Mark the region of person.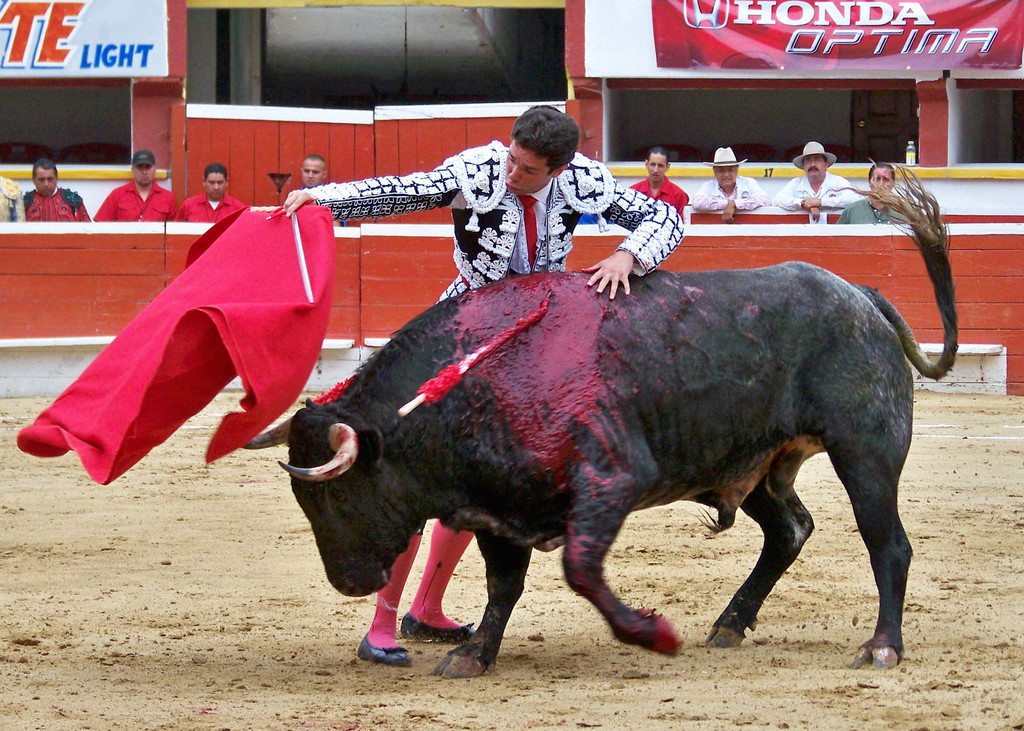
Region: x1=630 y1=149 x2=696 y2=213.
